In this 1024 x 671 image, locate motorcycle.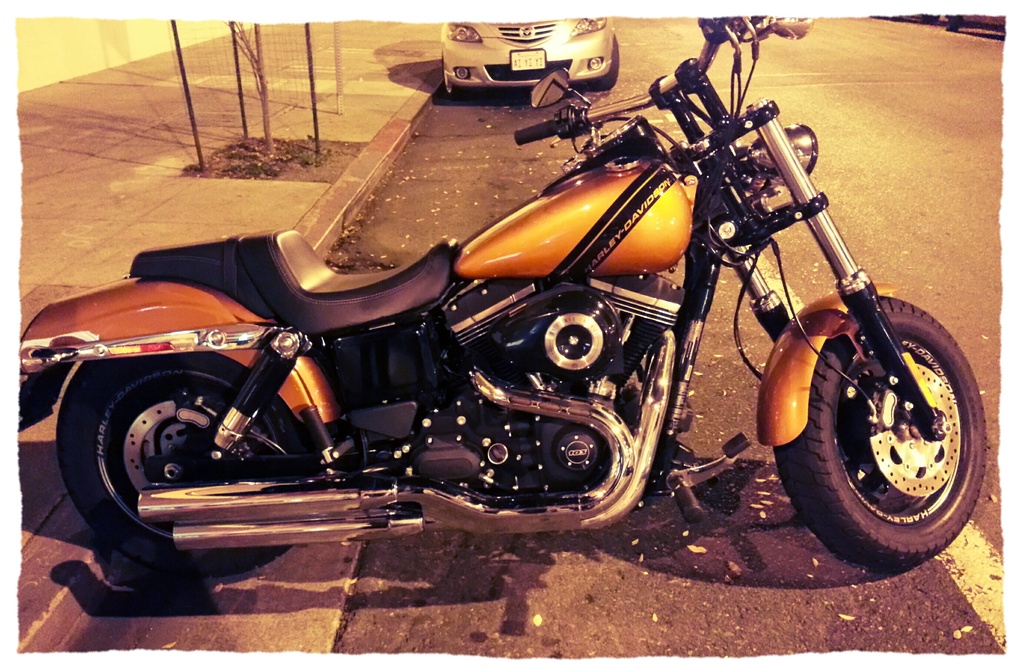
Bounding box: x1=21, y1=15, x2=982, y2=595.
